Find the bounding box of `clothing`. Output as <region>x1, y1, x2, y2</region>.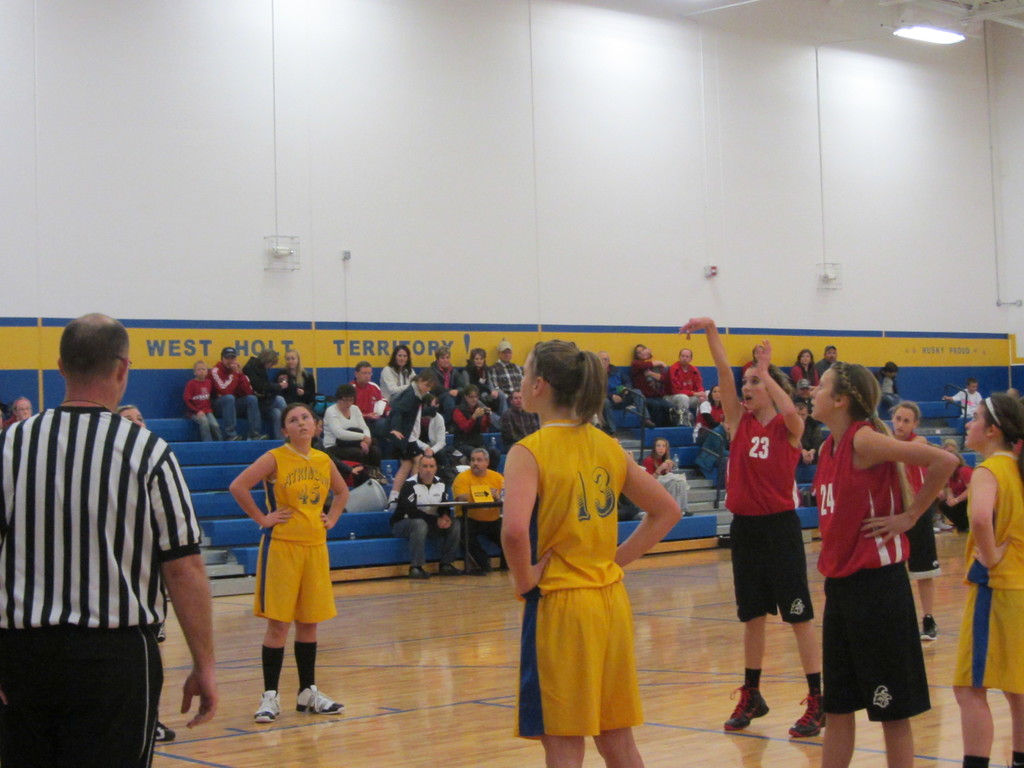
<region>818, 418, 931, 717</region>.
